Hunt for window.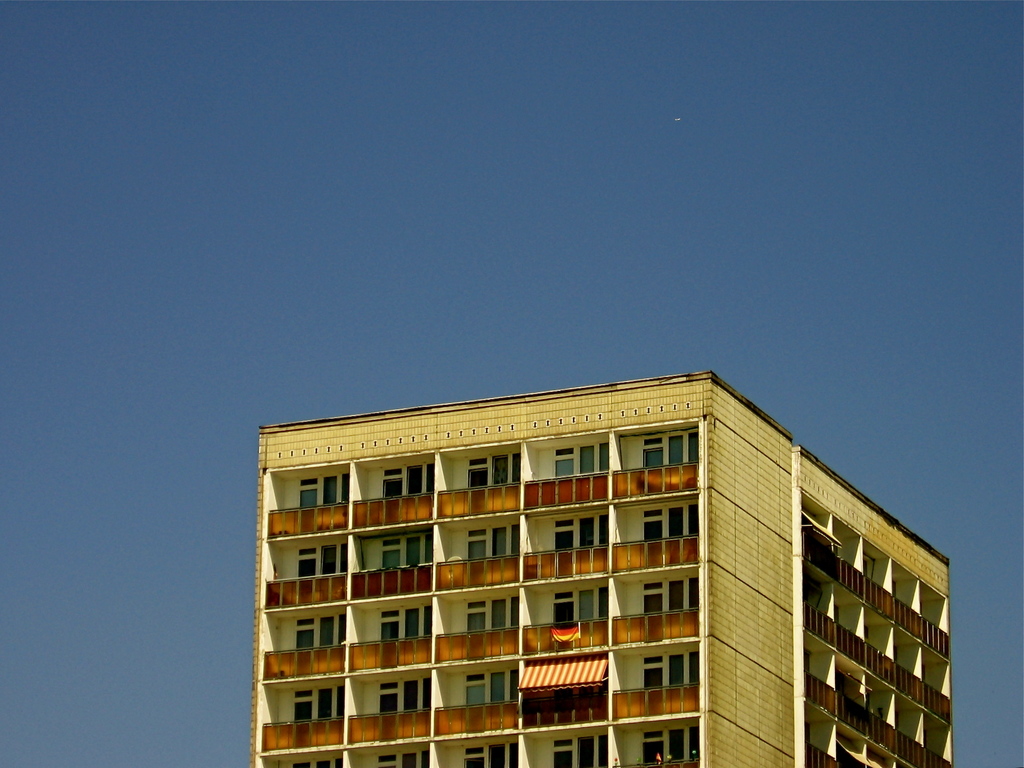
Hunted down at BBox(510, 598, 520, 627).
